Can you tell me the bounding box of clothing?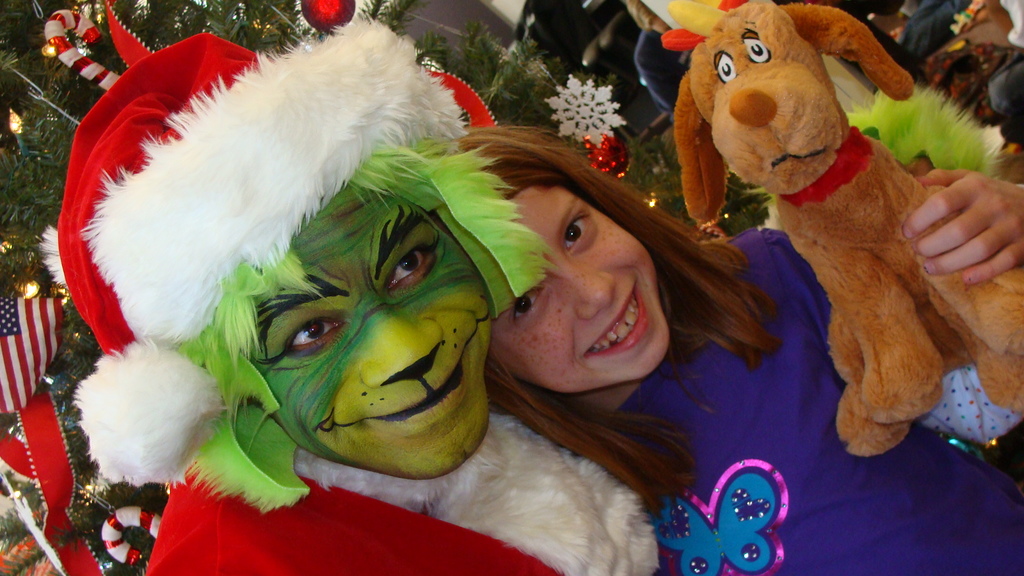
Rect(616, 226, 1023, 575).
